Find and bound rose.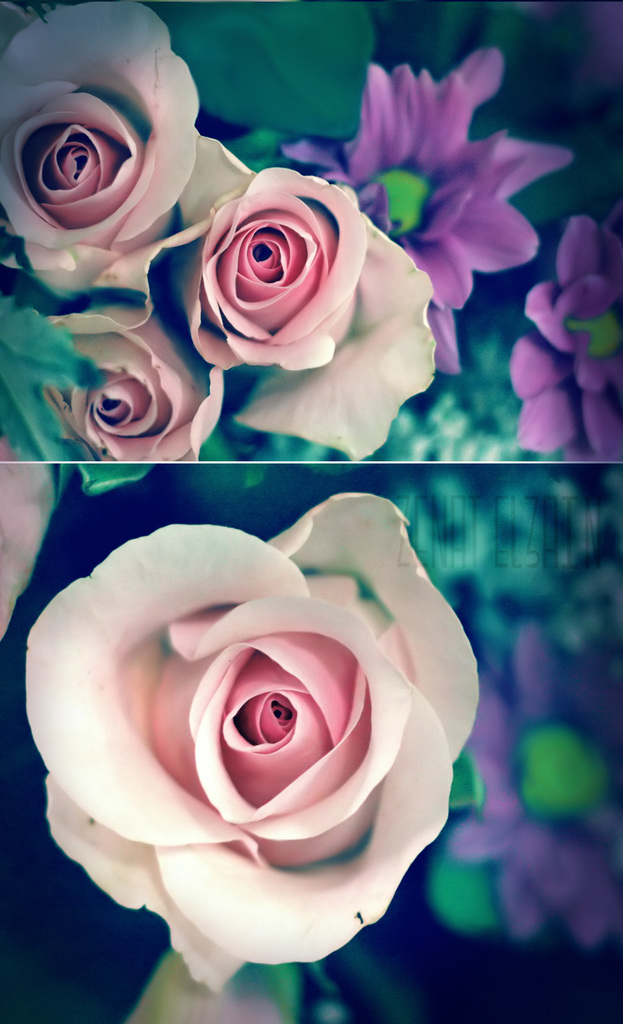
Bound: box(42, 293, 230, 461).
